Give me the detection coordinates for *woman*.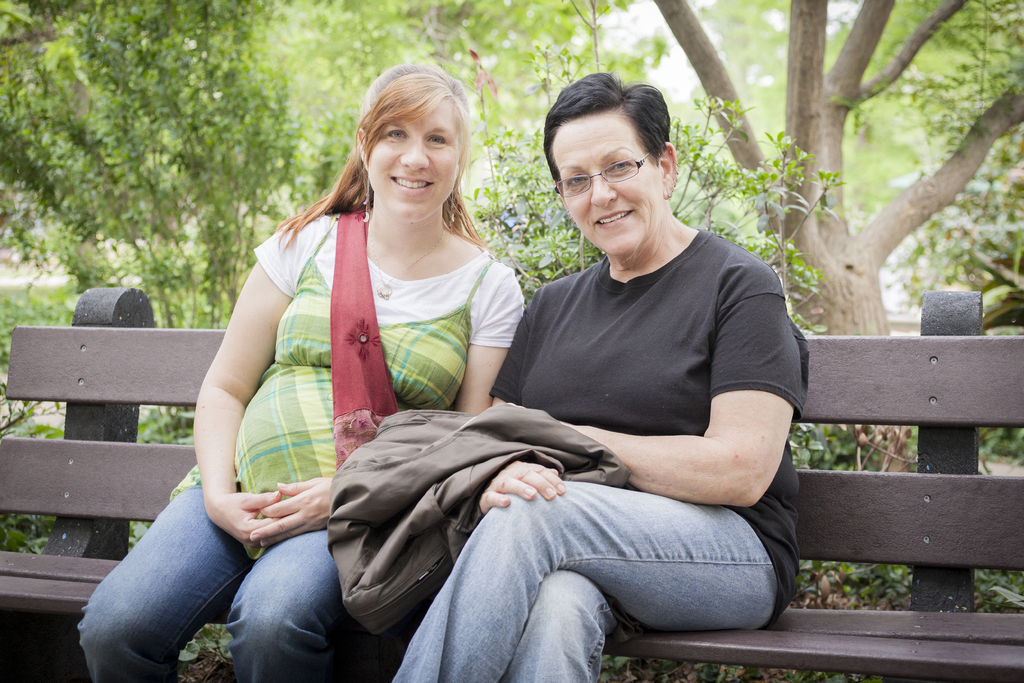
{"left": 76, "top": 63, "right": 523, "bottom": 682}.
